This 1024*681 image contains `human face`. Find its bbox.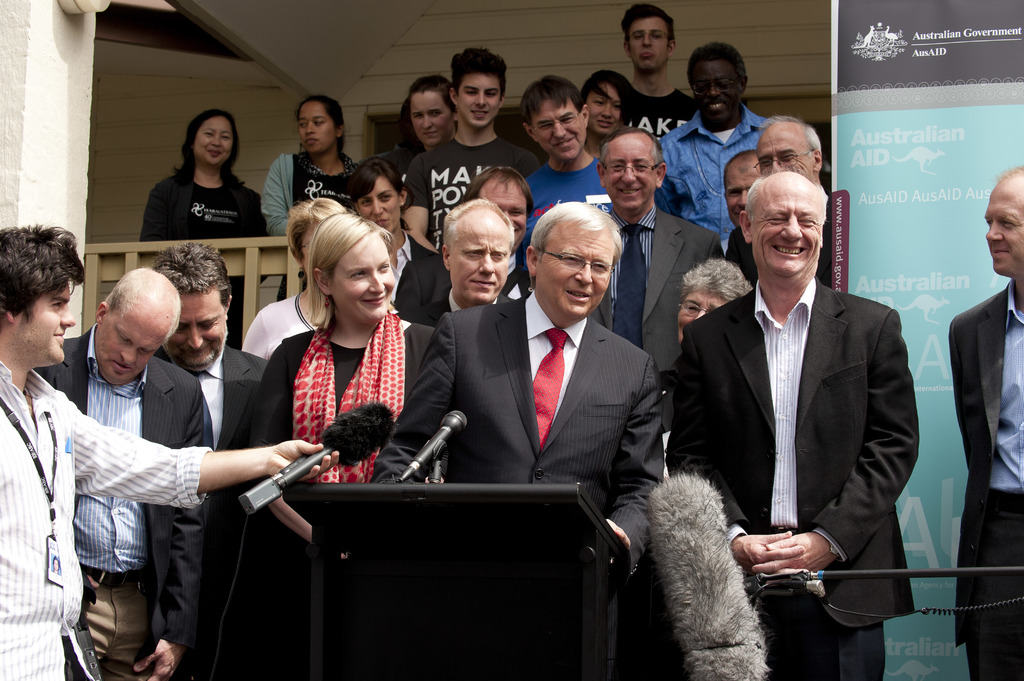
crop(690, 57, 741, 120).
